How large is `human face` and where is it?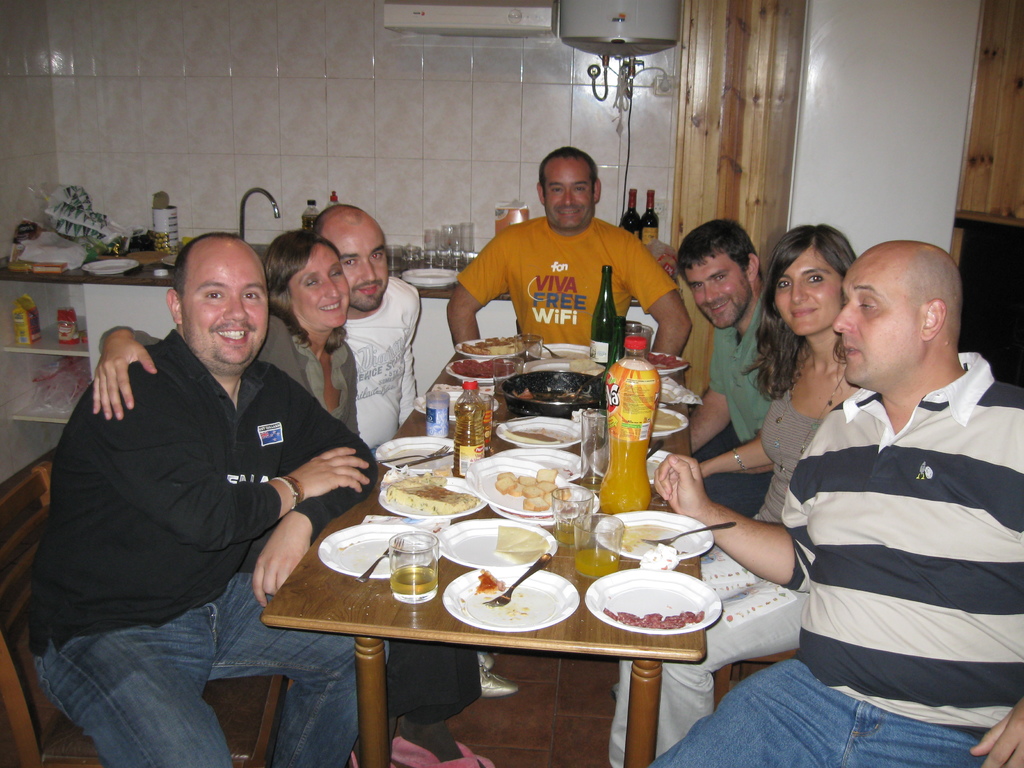
Bounding box: (545,159,591,232).
